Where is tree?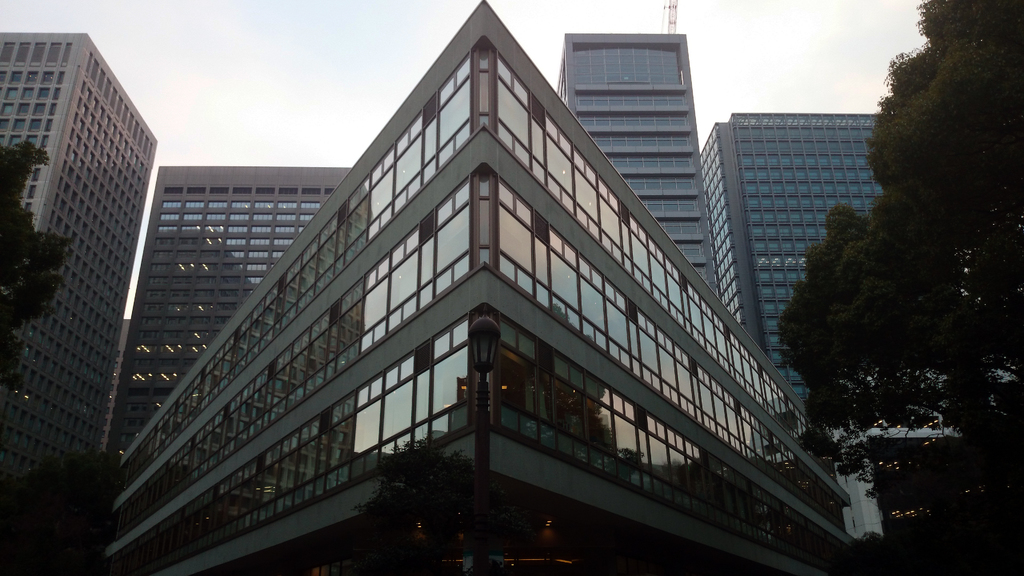
bbox(806, 17, 1012, 517).
